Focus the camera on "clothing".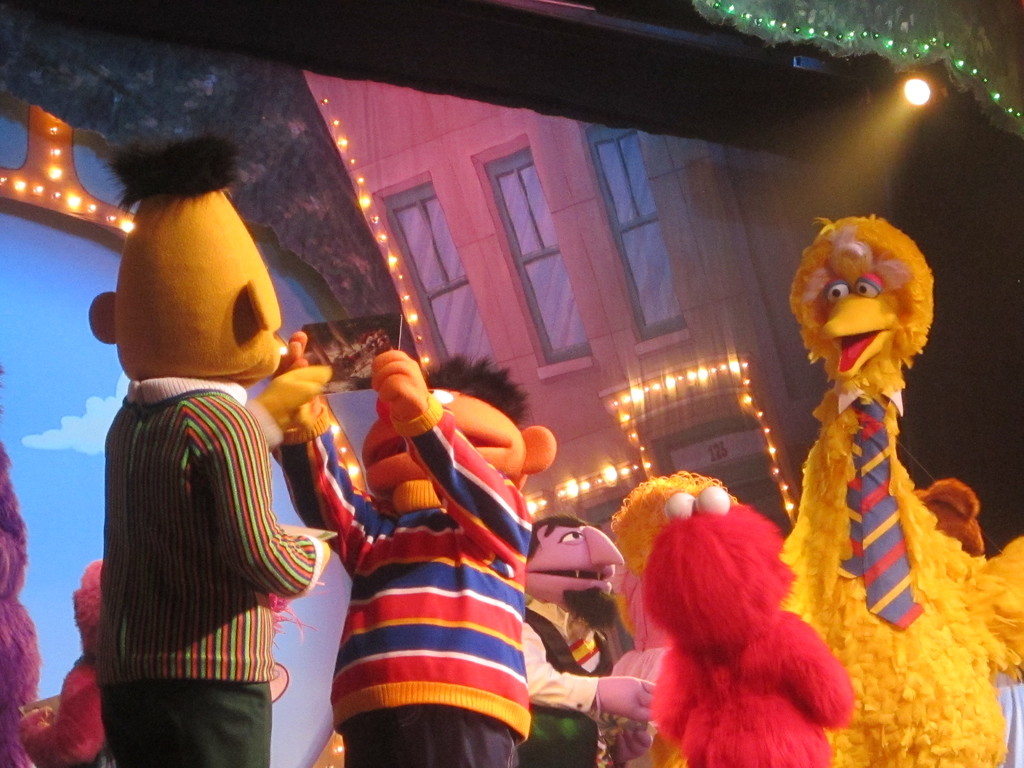
Focus region: <region>521, 598, 618, 767</region>.
